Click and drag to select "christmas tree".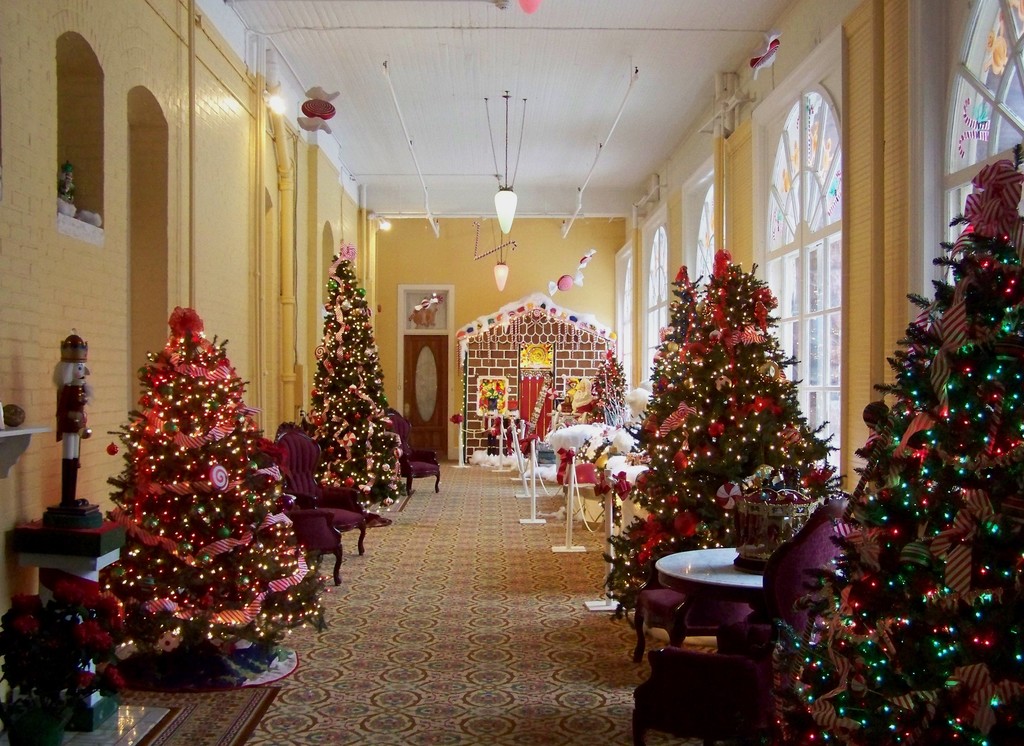
Selection: l=769, t=150, r=1023, b=745.
